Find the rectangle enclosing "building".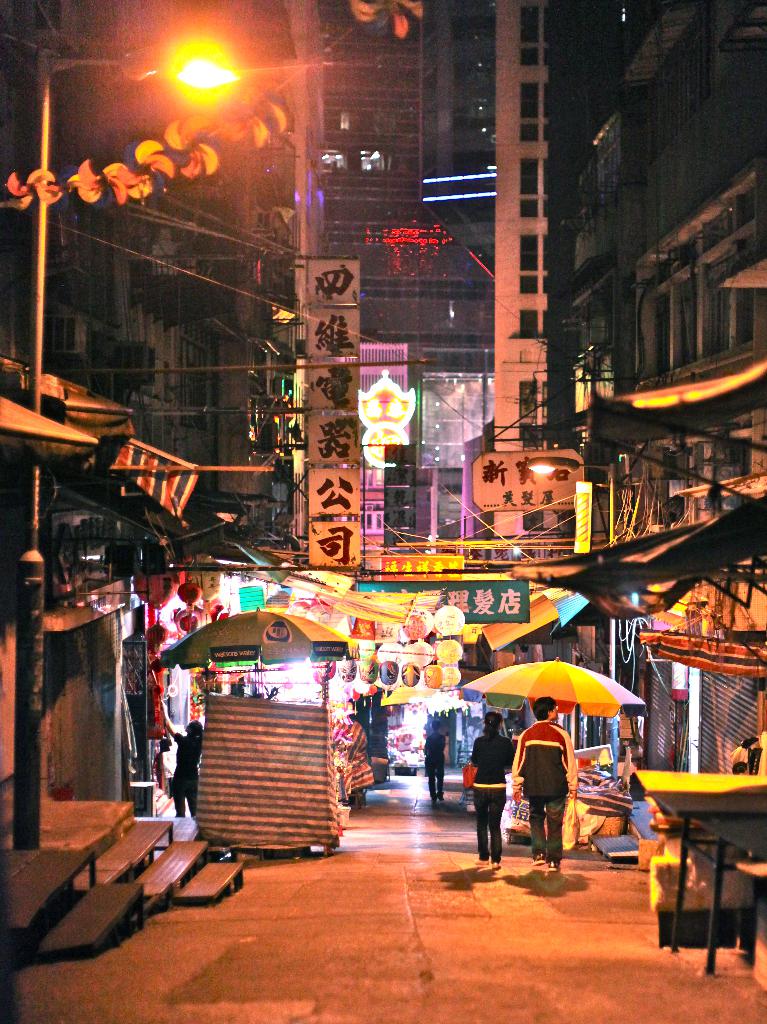
<box>0,0,286,724</box>.
